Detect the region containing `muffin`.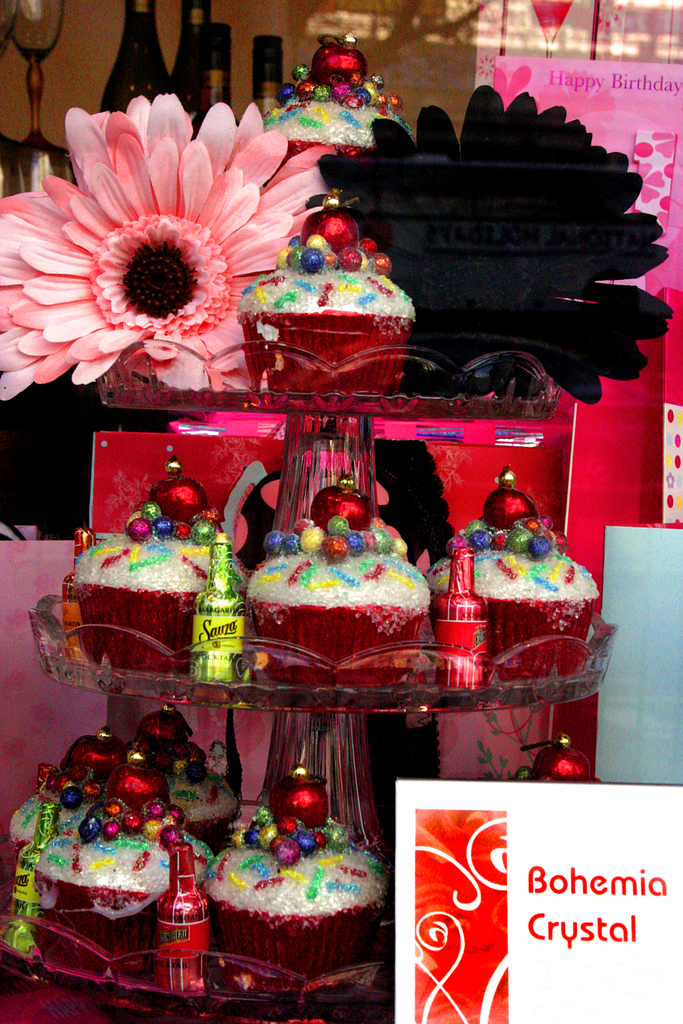
box=[57, 454, 246, 676].
